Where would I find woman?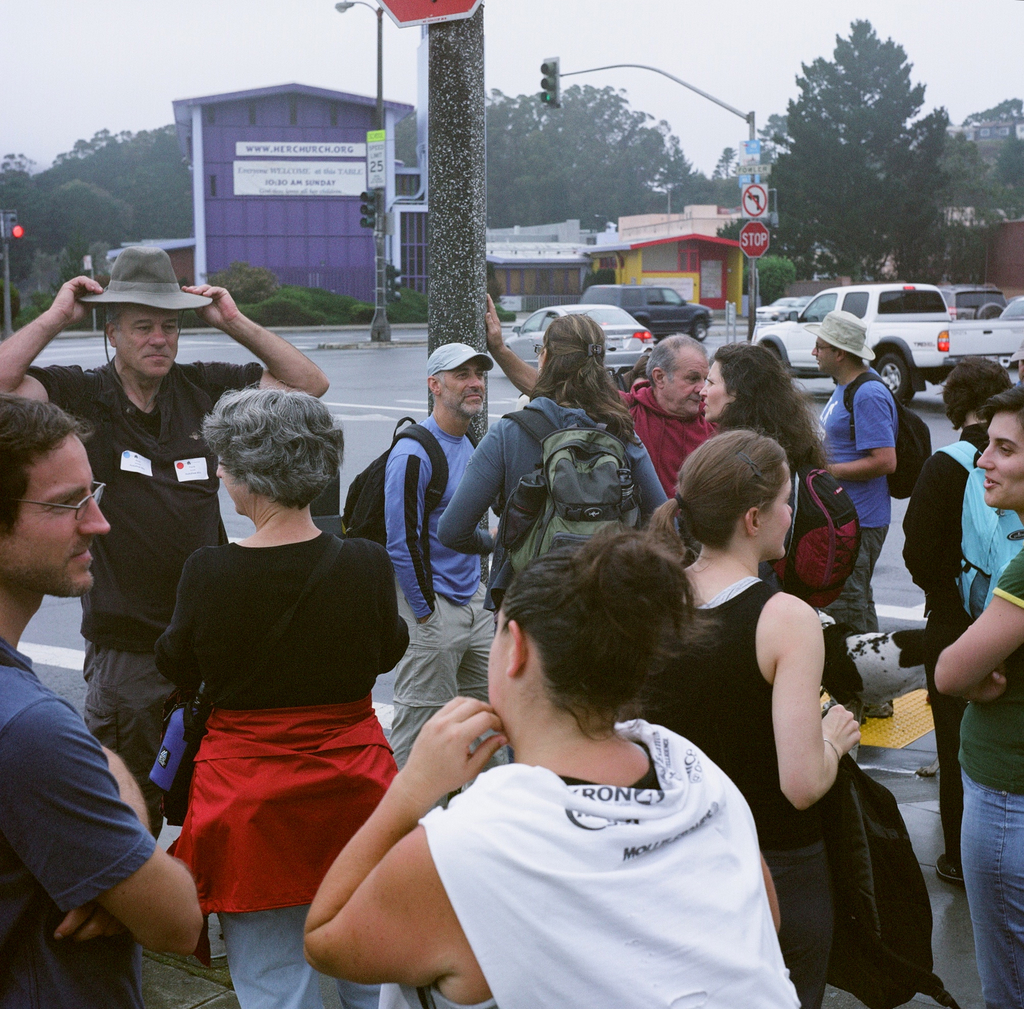
At select_region(291, 460, 831, 1008).
